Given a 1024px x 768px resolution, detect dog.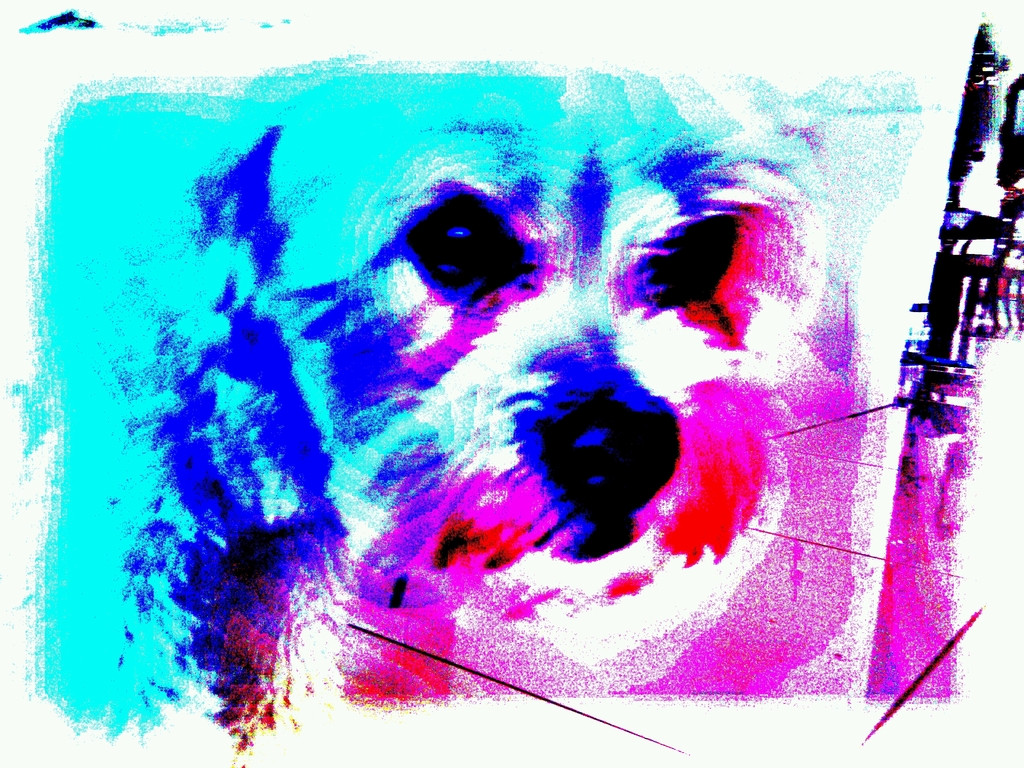
rect(126, 58, 863, 755).
